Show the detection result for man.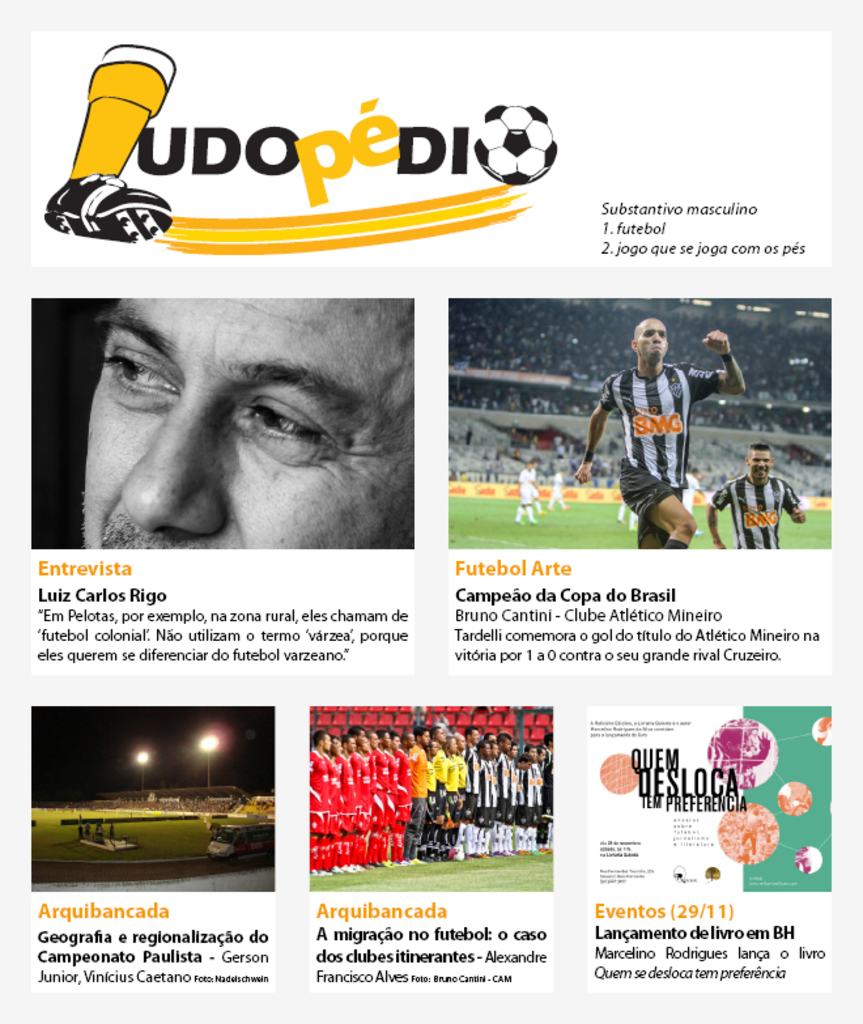
594, 318, 723, 545.
